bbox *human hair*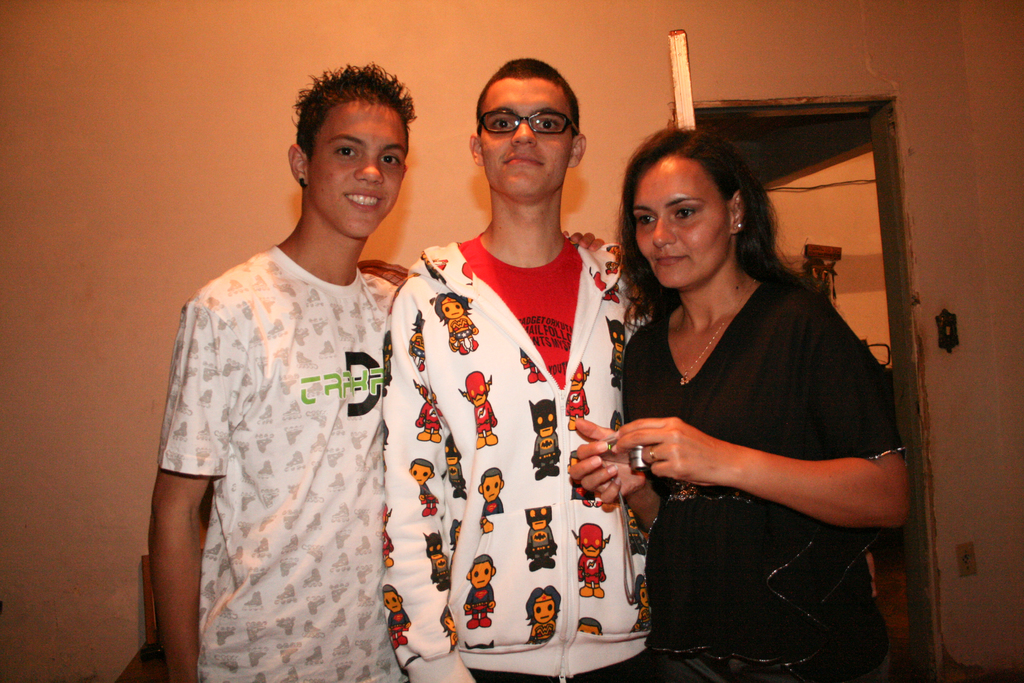
Rect(291, 61, 421, 188)
